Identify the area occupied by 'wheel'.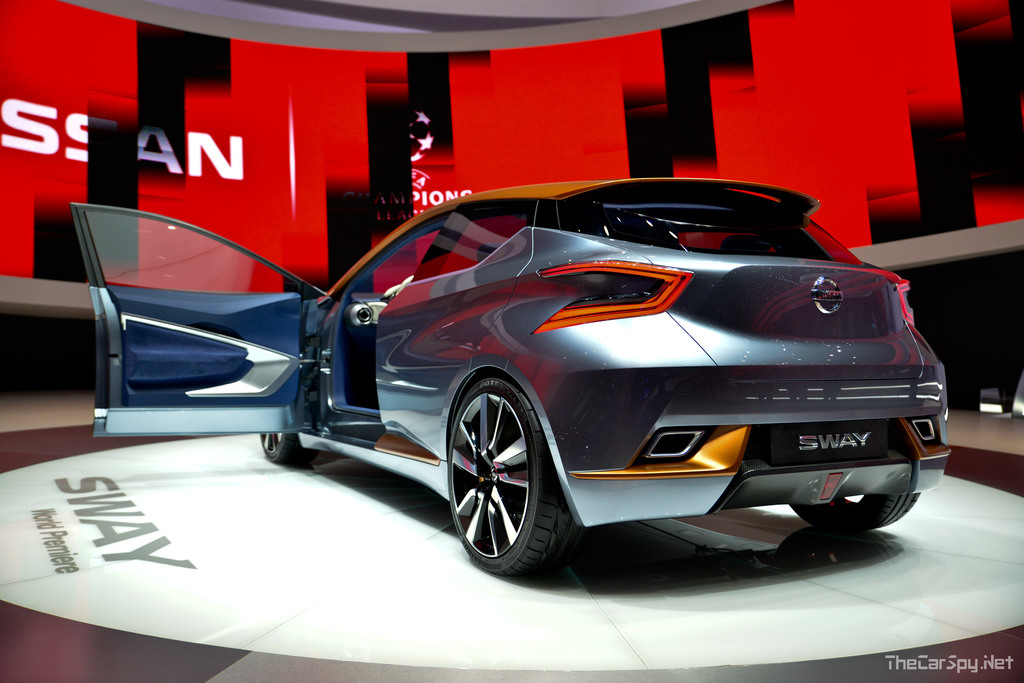
Area: rect(791, 491, 916, 536).
